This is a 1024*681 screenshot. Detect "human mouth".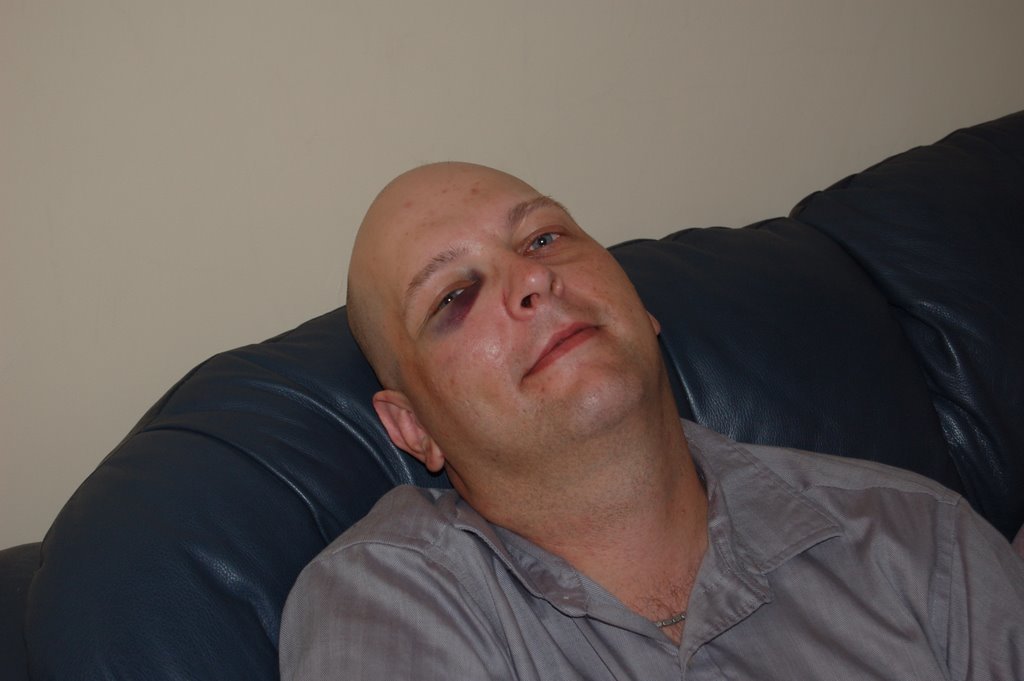
(525, 319, 603, 373).
